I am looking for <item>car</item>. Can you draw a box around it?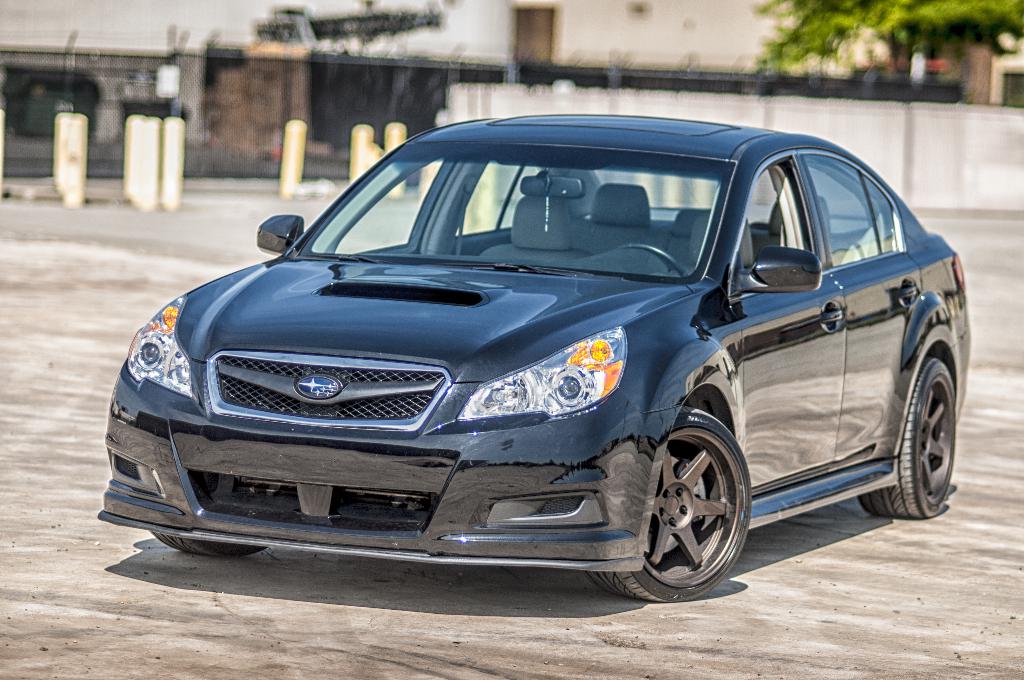
Sure, the bounding box is select_region(100, 103, 963, 609).
